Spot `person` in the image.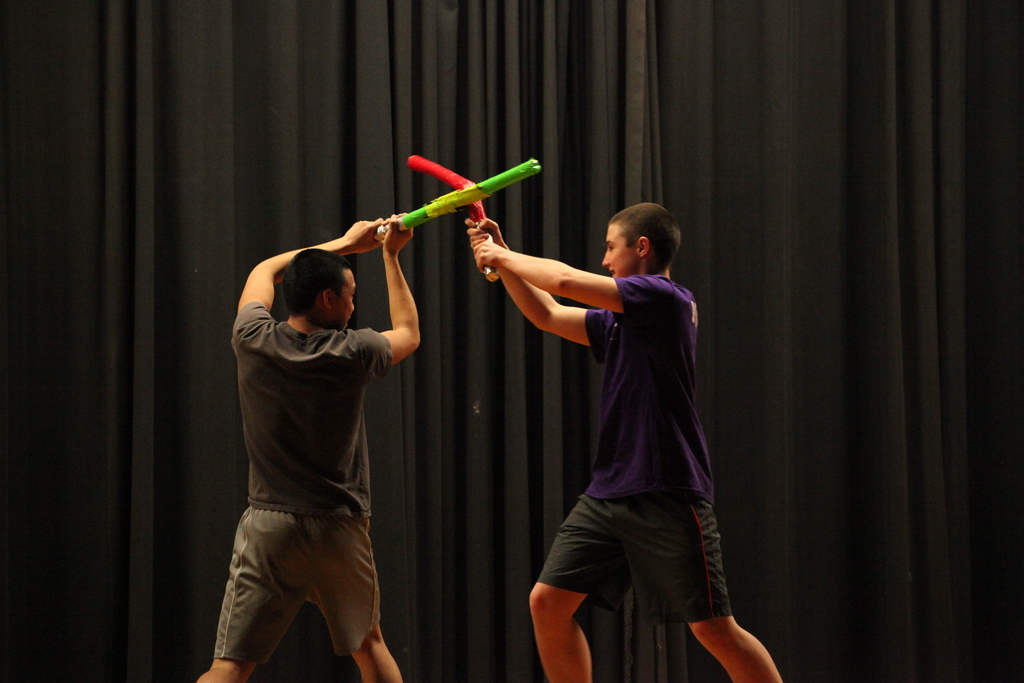
`person` found at 194,211,415,682.
